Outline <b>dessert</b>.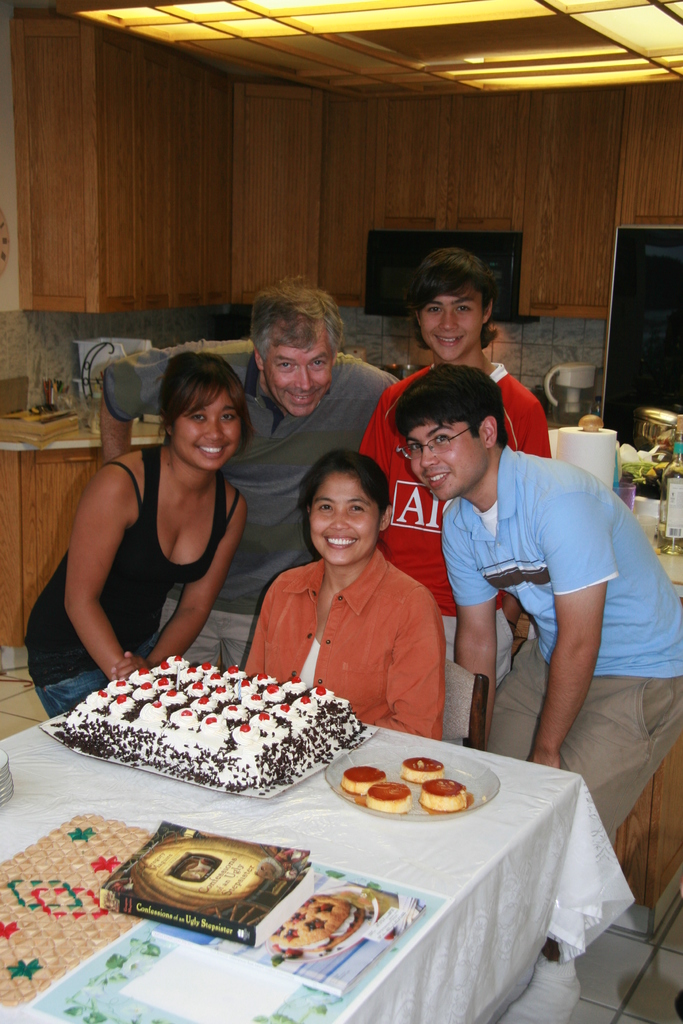
Outline: pyautogui.locateOnScreen(58, 676, 386, 812).
